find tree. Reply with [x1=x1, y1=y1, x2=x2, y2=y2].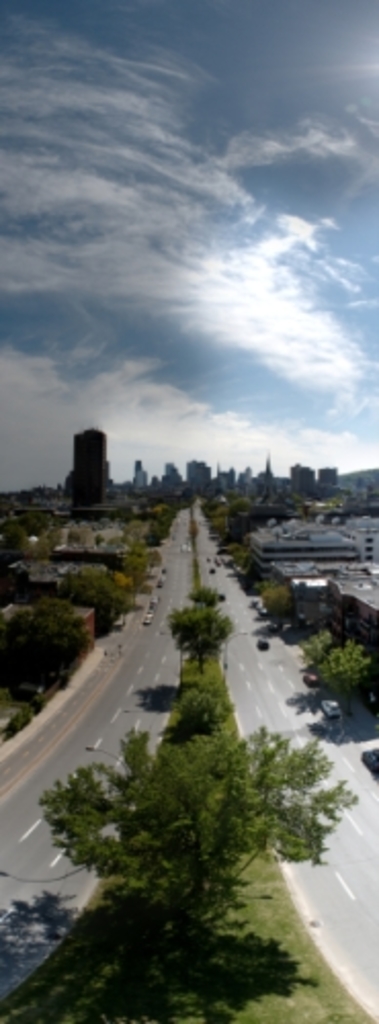
[x1=39, y1=721, x2=356, y2=973].
